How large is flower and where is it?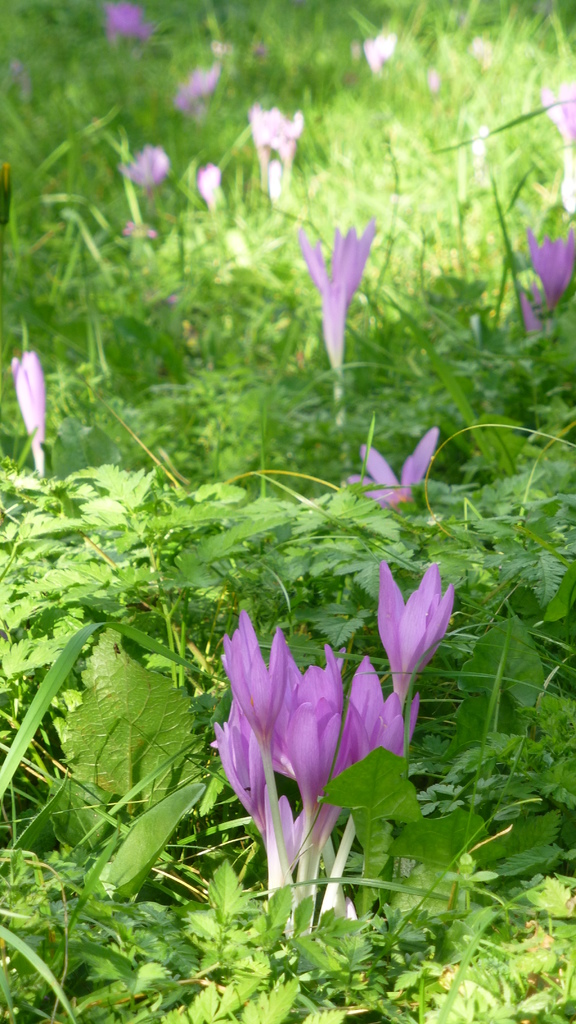
Bounding box: rect(119, 147, 164, 181).
